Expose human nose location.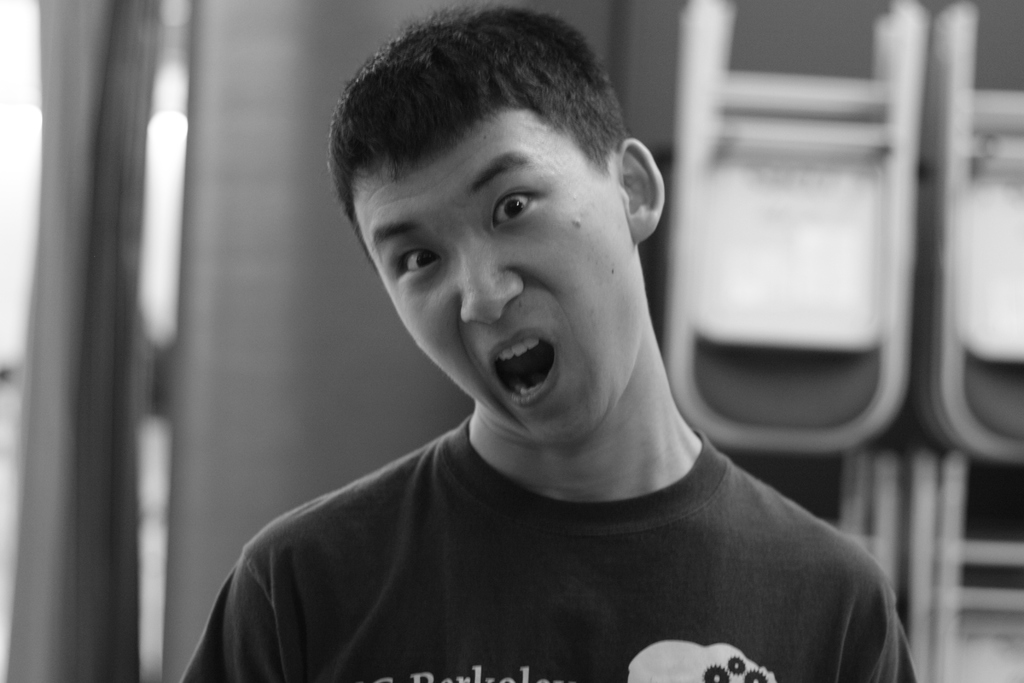
Exposed at BBox(459, 233, 527, 320).
